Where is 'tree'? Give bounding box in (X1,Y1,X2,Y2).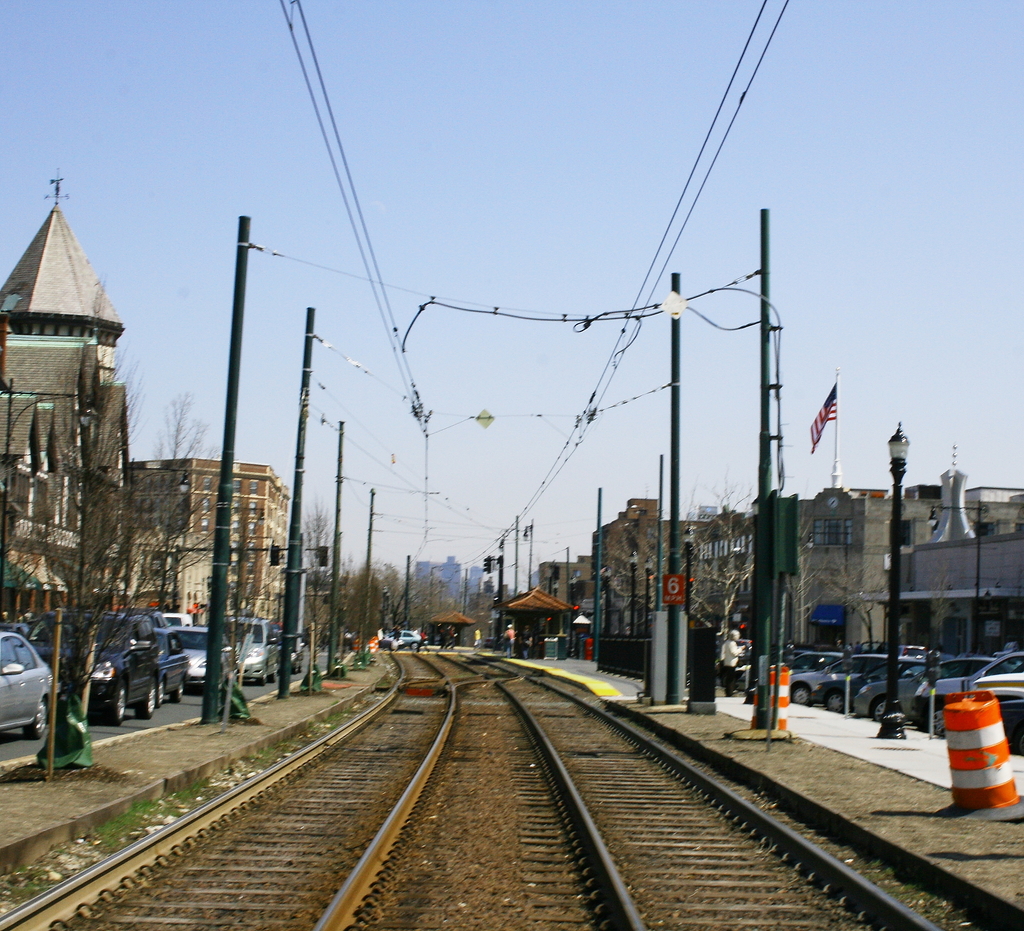
(277,494,353,695).
